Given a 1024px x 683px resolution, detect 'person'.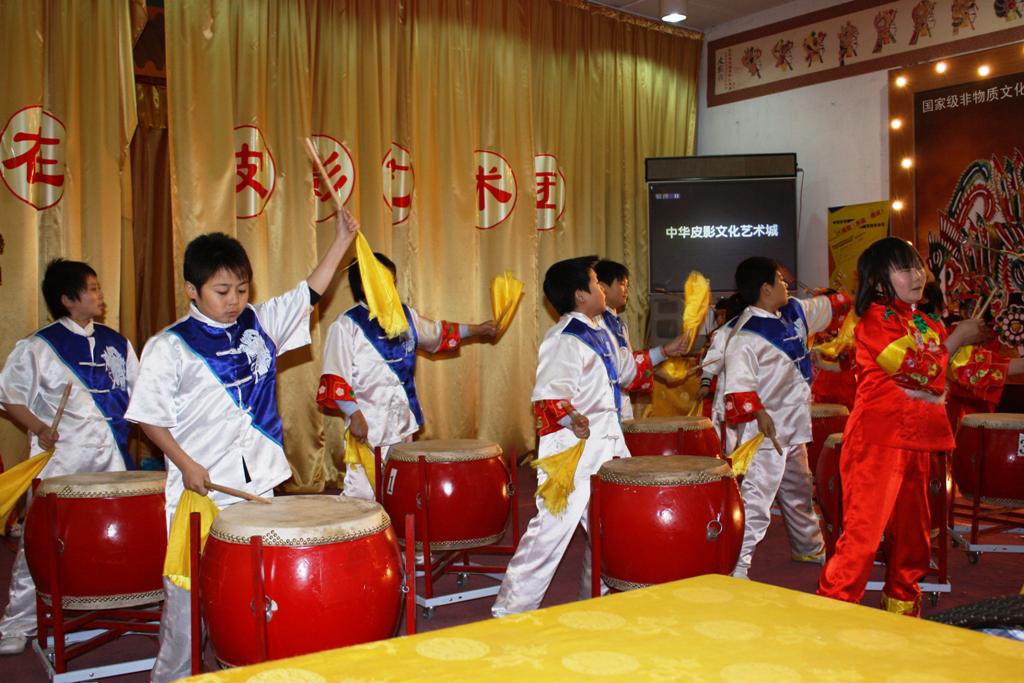
[left=318, top=247, right=498, bottom=513].
